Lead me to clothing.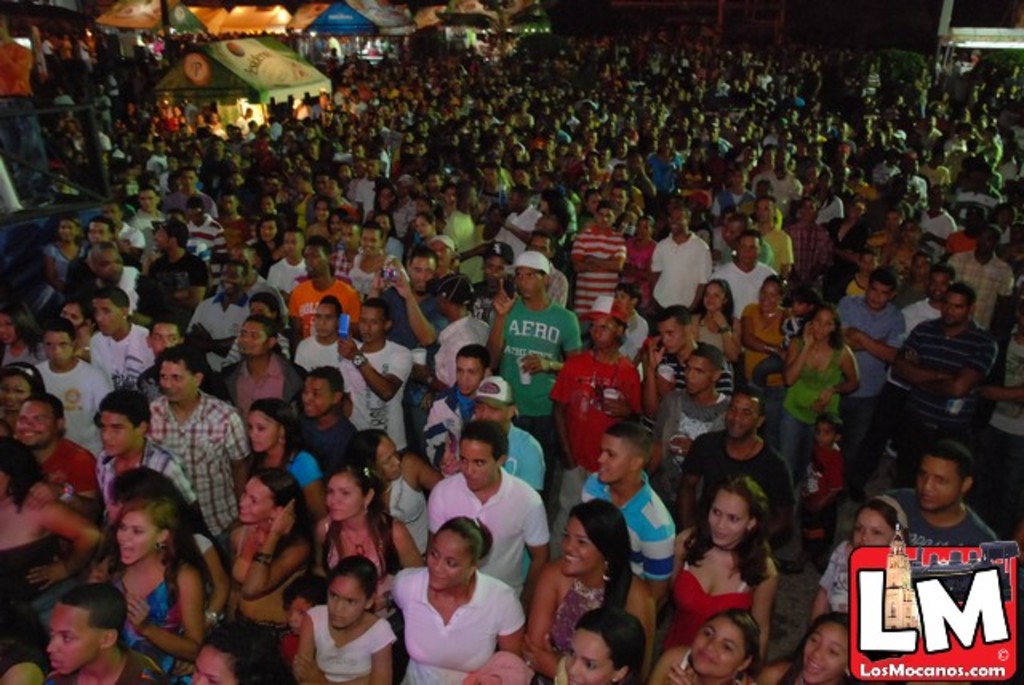
Lead to [left=101, top=447, right=202, bottom=528].
